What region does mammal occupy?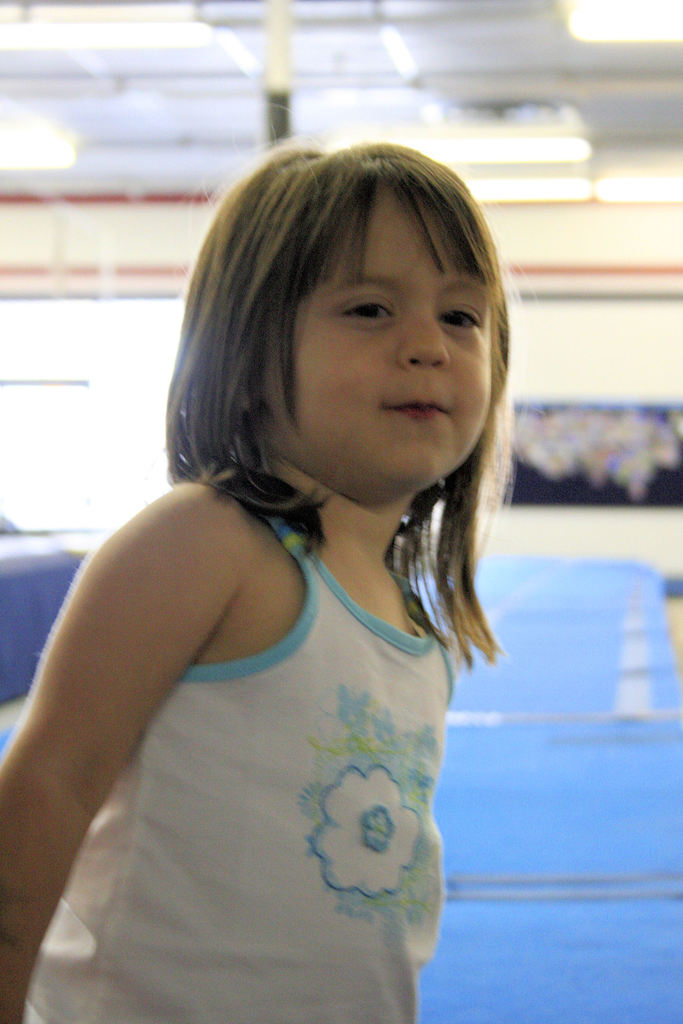
crop(27, 137, 595, 990).
